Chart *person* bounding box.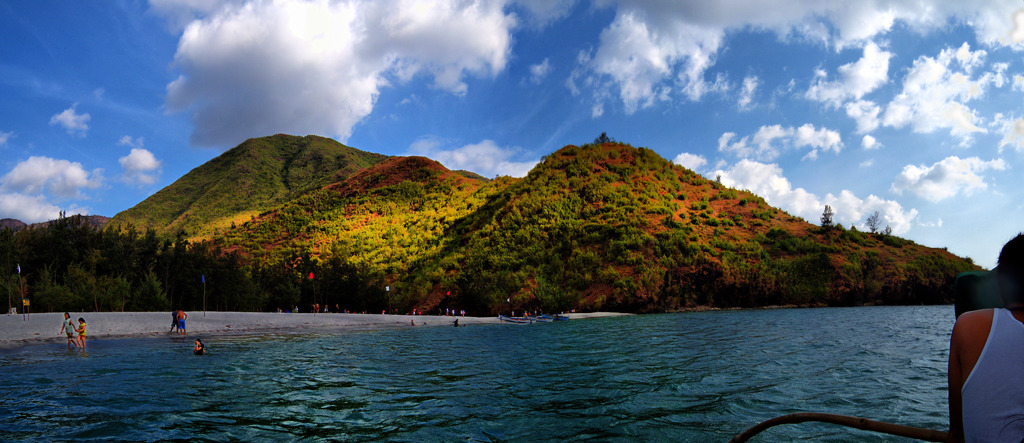
Charted: 76,315,87,349.
